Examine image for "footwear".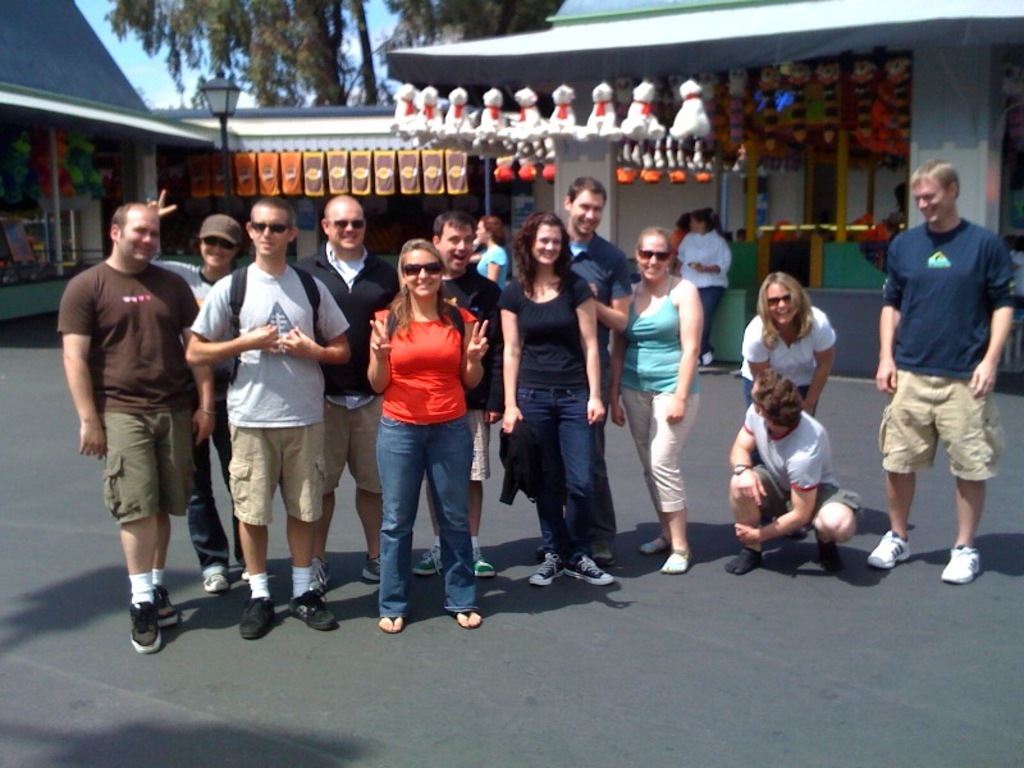
Examination result: 355, 556, 384, 581.
